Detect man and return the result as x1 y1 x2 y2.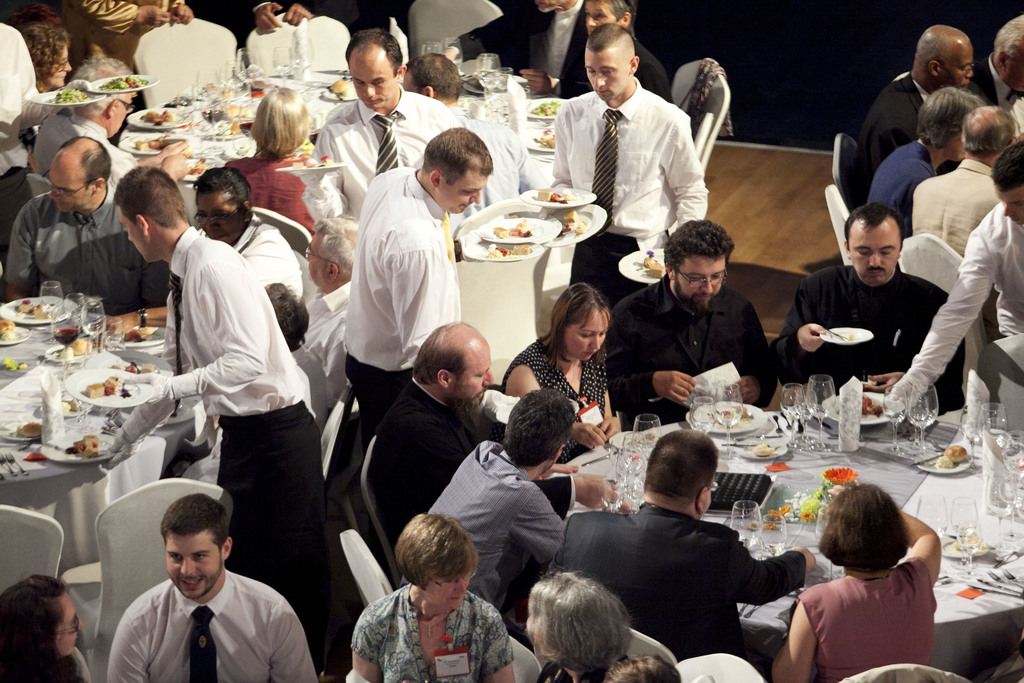
434 0 600 99.
